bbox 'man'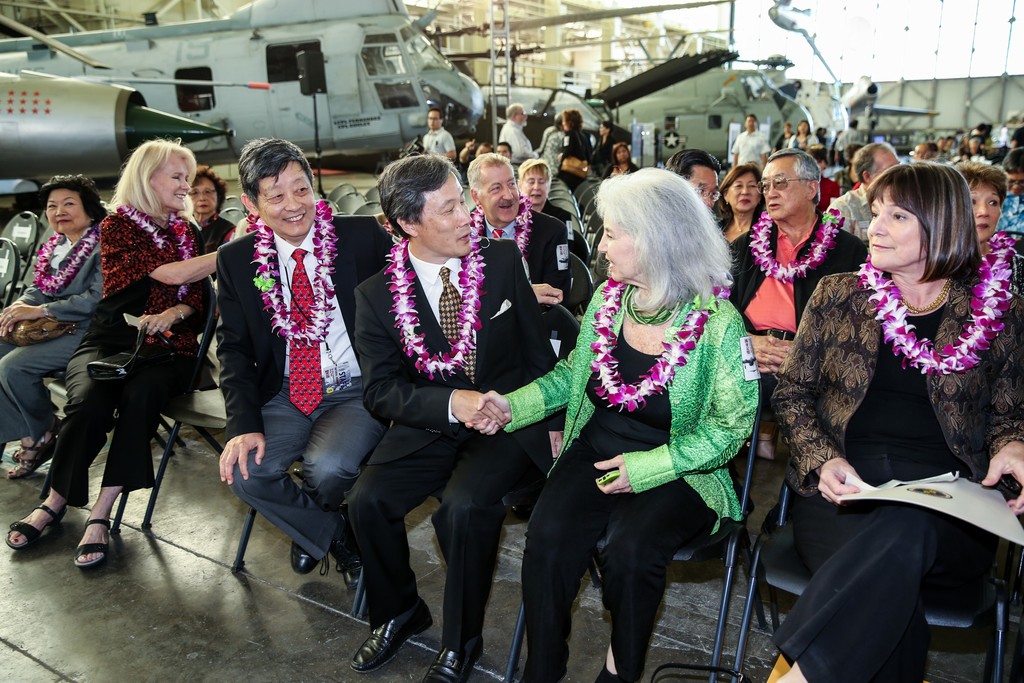
<box>661,152,723,212</box>
